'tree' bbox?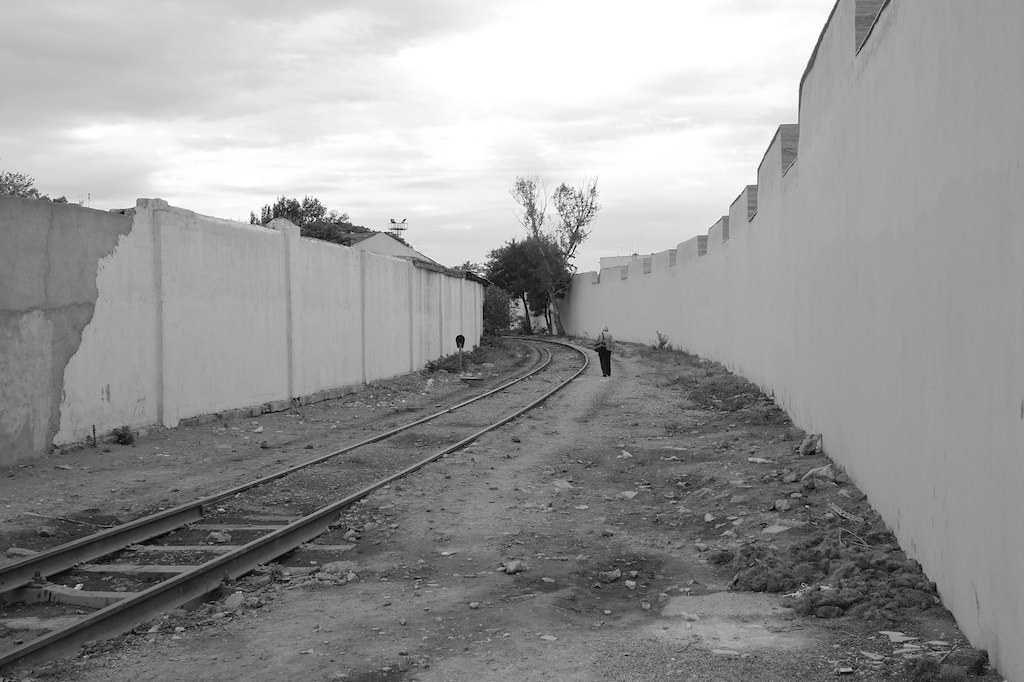
x1=0, y1=167, x2=71, y2=205
